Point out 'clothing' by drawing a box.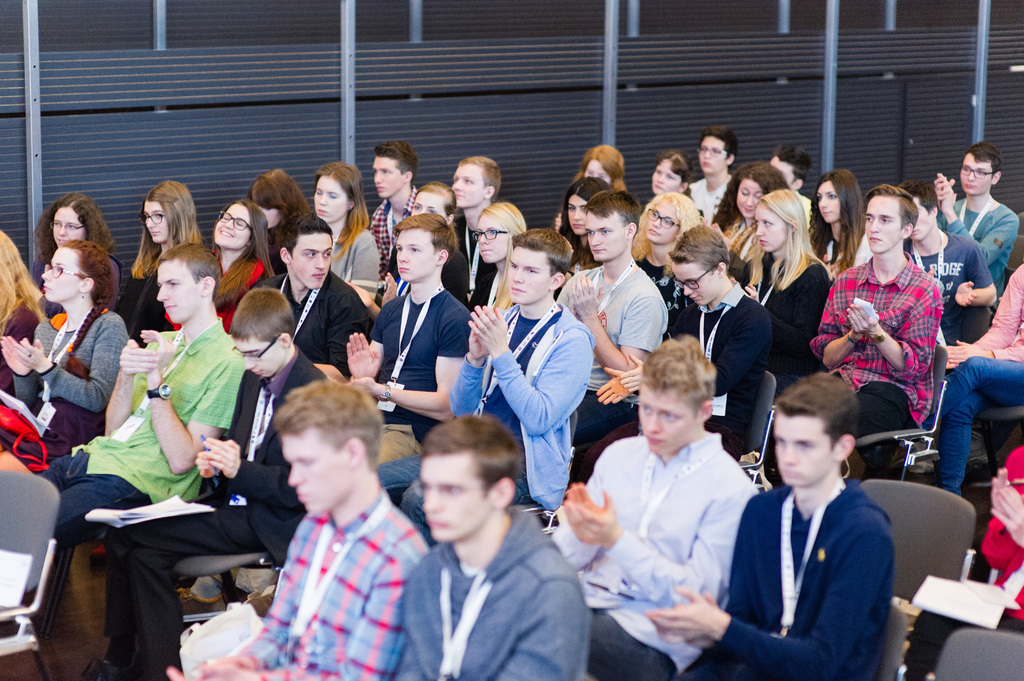
(920,232,993,339).
